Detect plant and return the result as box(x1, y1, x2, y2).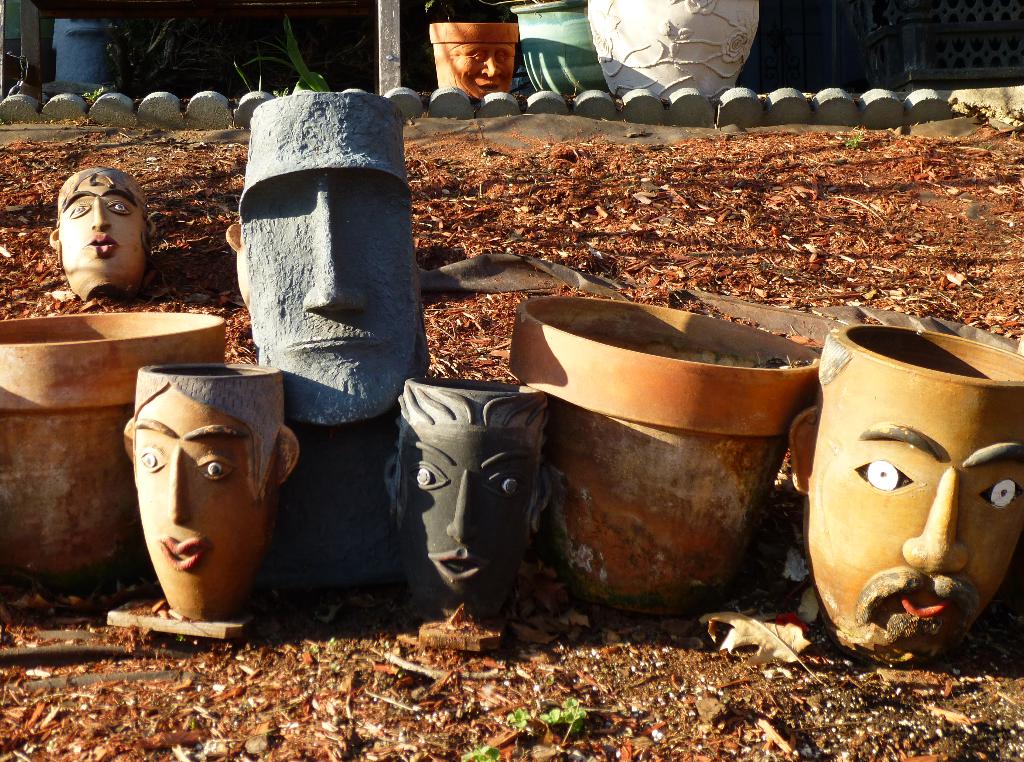
box(837, 129, 860, 155).
